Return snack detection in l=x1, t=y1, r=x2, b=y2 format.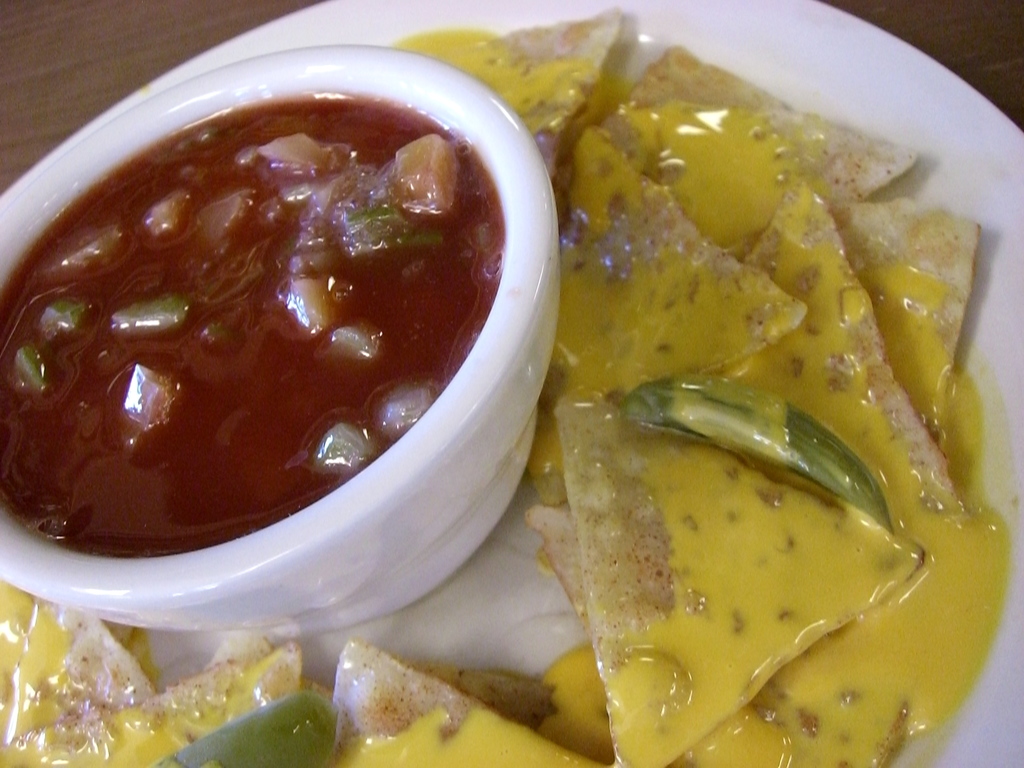
l=0, t=8, r=1010, b=765.
